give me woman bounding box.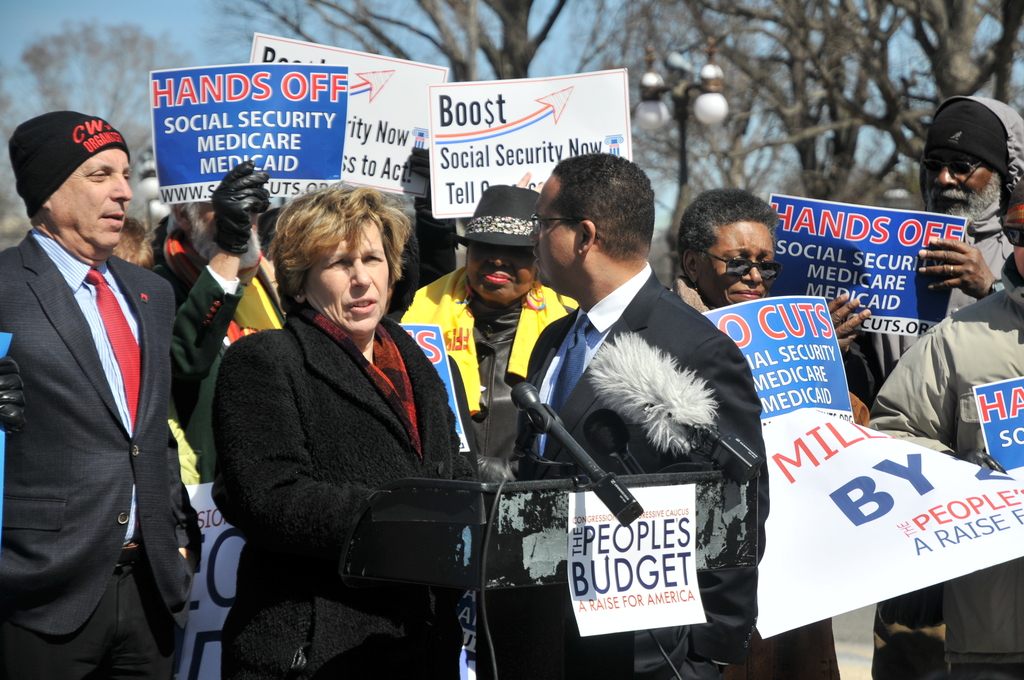
391:241:581:679.
